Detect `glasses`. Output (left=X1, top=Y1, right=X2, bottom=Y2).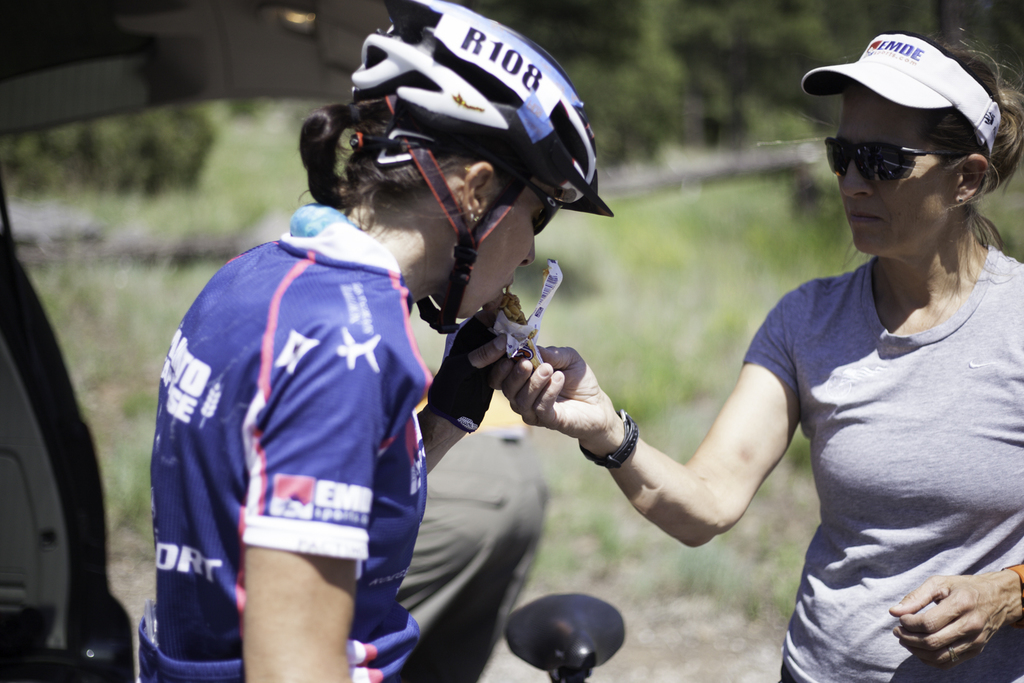
(left=821, top=132, right=991, bottom=189).
